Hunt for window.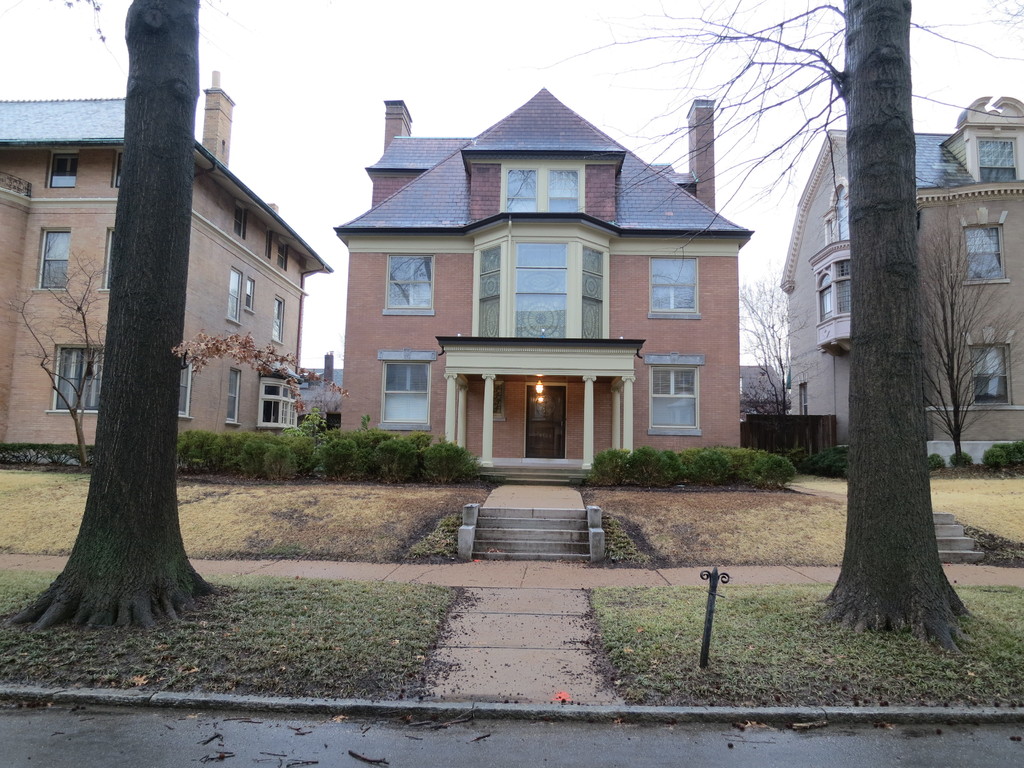
Hunted down at (31,227,73,294).
